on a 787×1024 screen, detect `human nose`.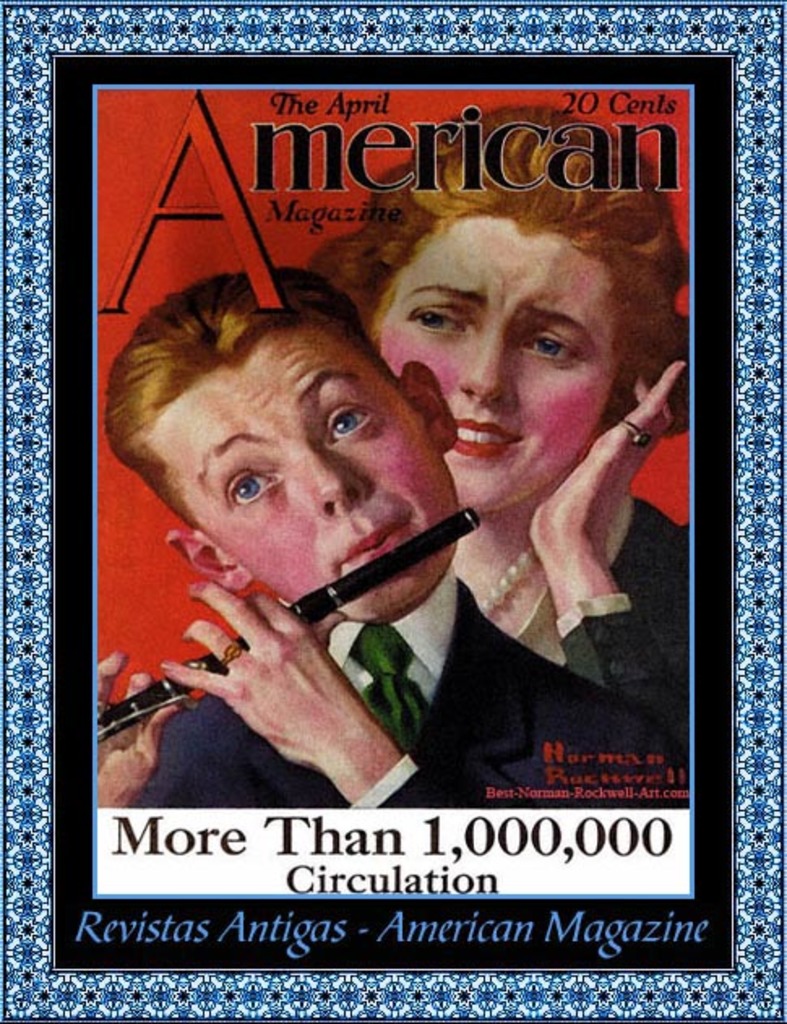
rect(308, 445, 376, 516).
